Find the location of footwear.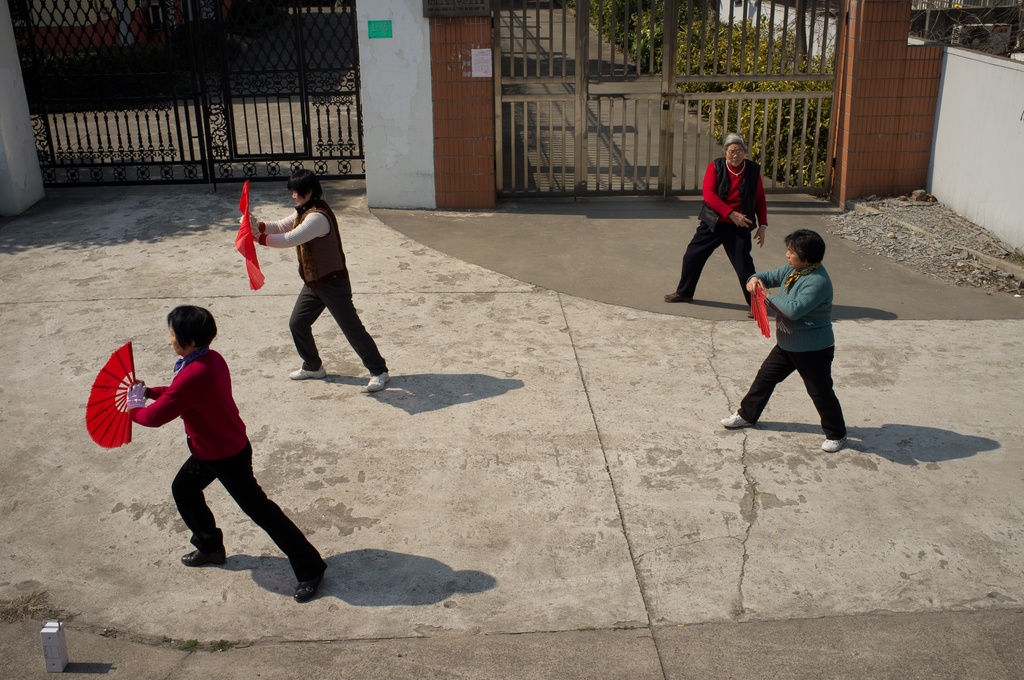
Location: 180, 549, 226, 564.
